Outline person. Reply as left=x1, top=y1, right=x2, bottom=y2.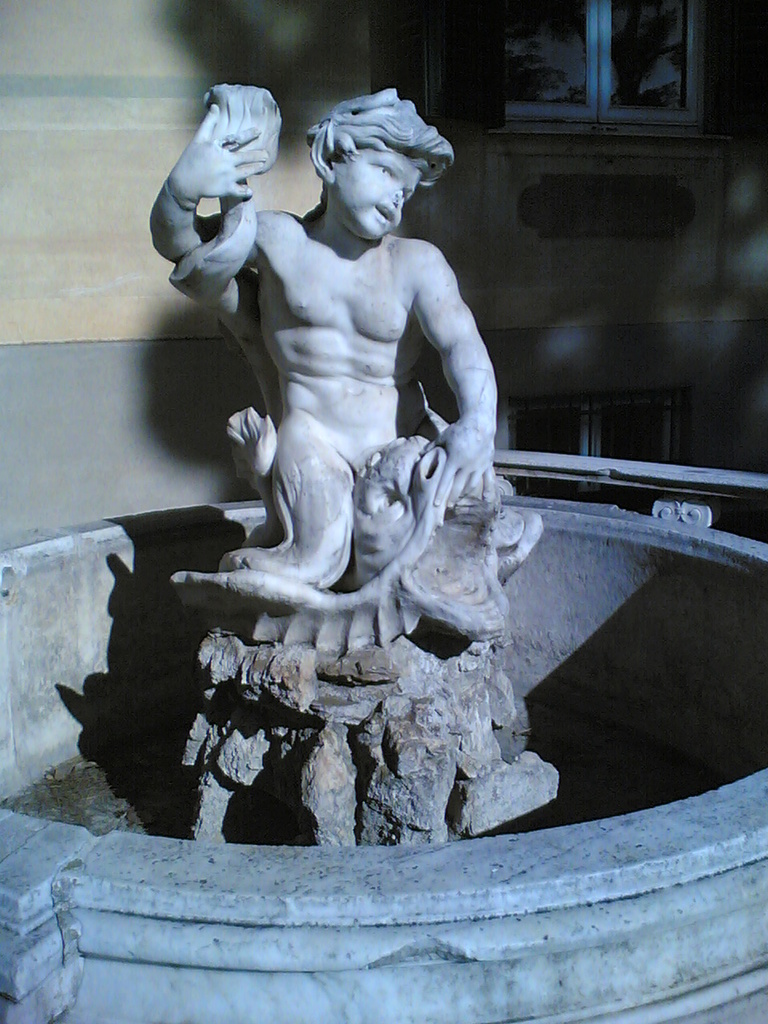
left=149, top=91, right=511, bottom=594.
